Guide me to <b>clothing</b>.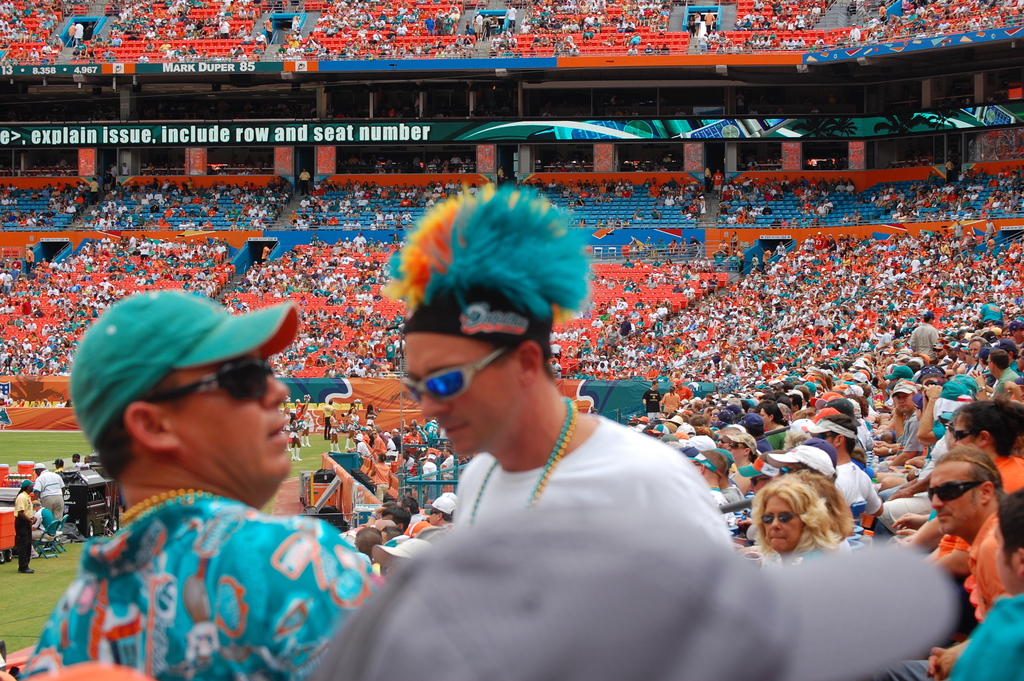
Guidance: x1=410 y1=507 x2=429 y2=523.
